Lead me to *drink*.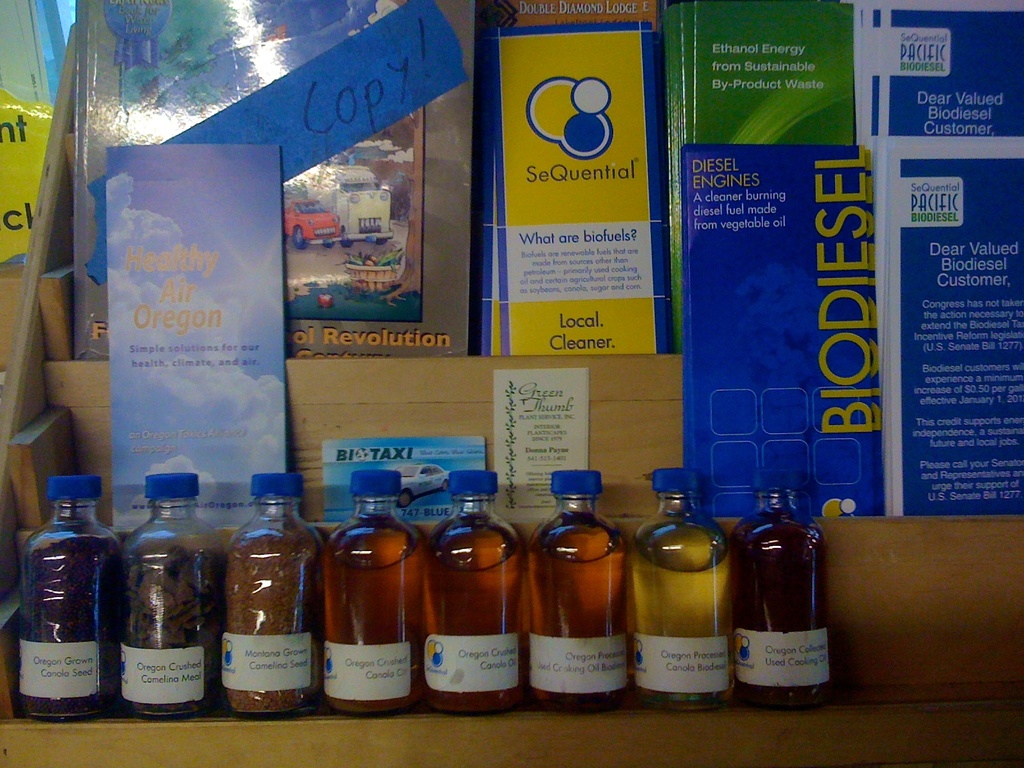
Lead to [427, 515, 522, 705].
